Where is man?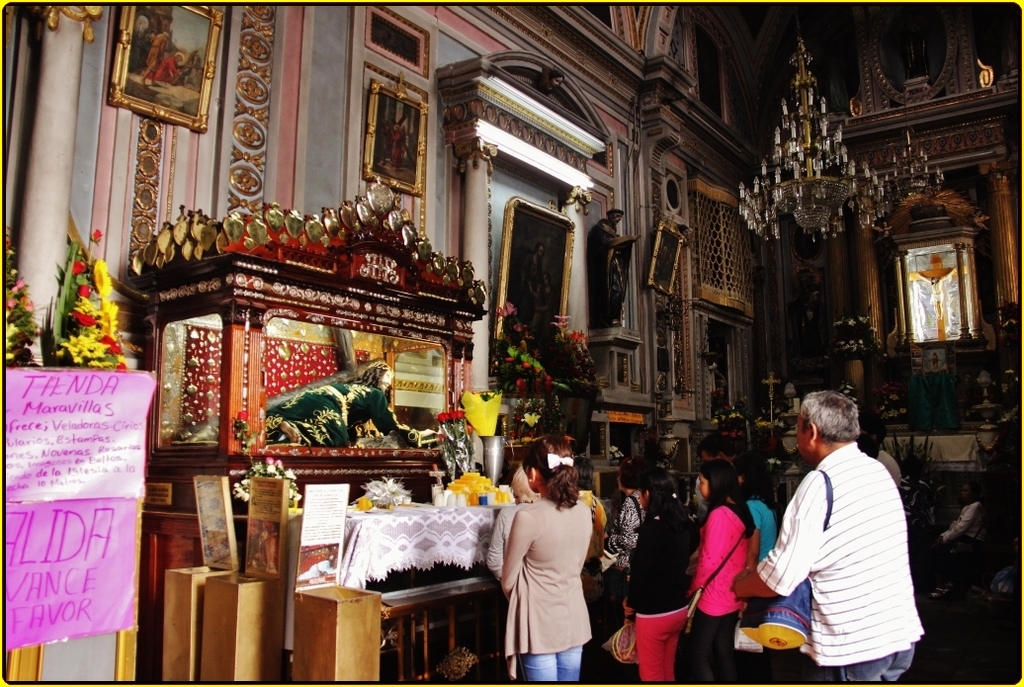
748/381/929/675.
